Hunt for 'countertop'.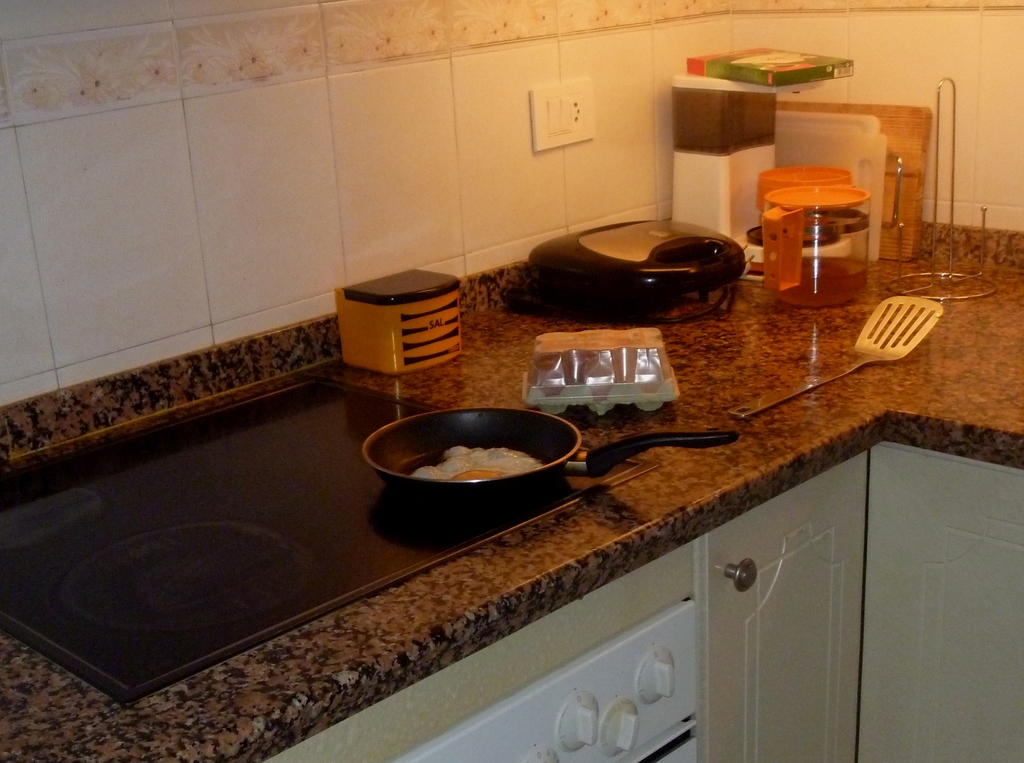
Hunted down at {"x1": 0, "y1": 216, "x2": 1023, "y2": 762}.
